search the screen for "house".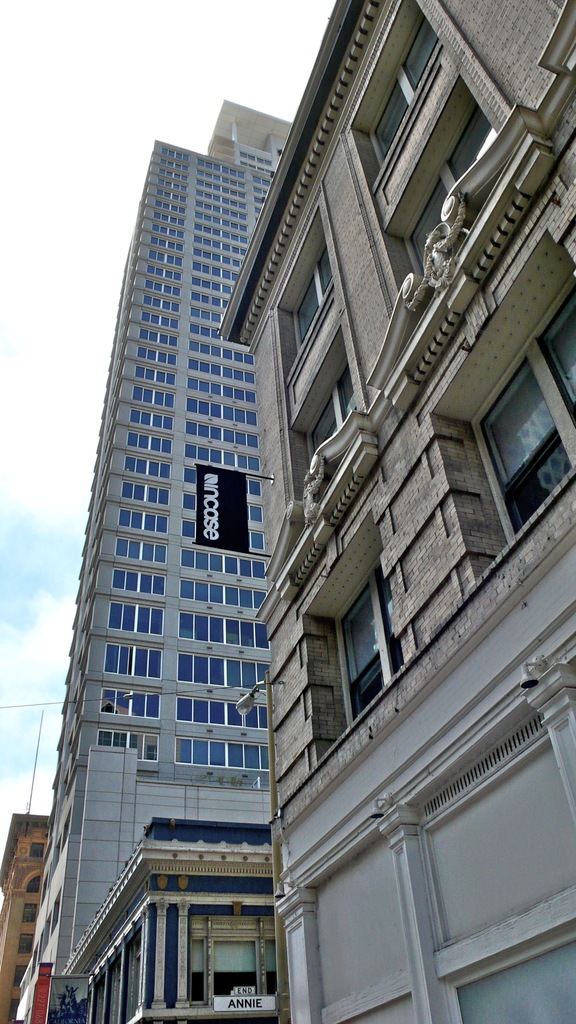
Found at select_region(256, 0, 575, 1023).
